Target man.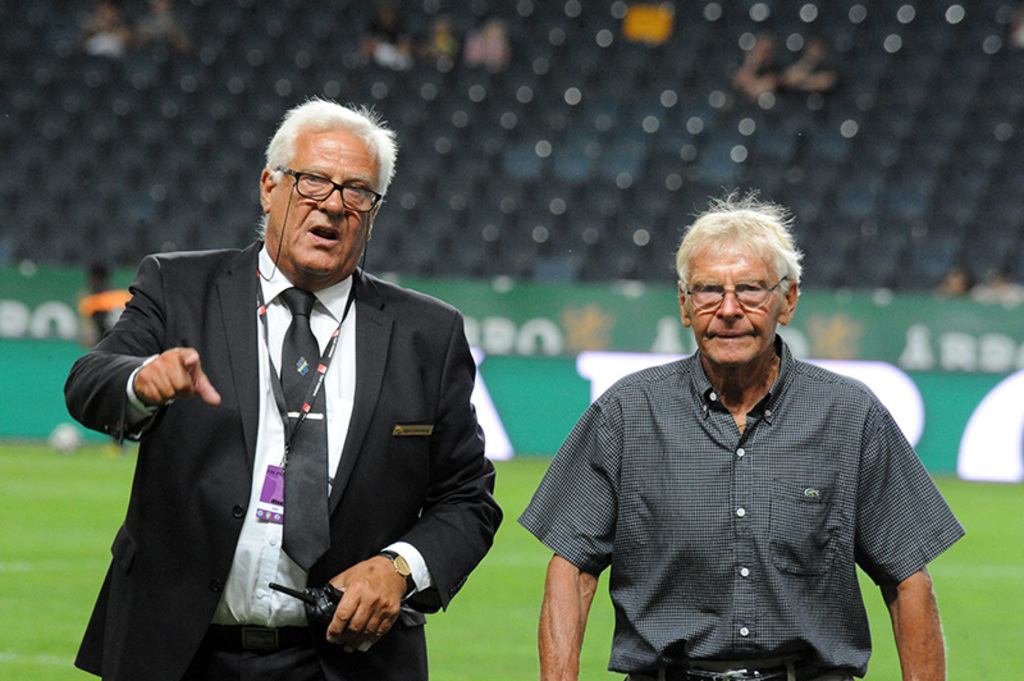
Target region: 534,202,959,664.
